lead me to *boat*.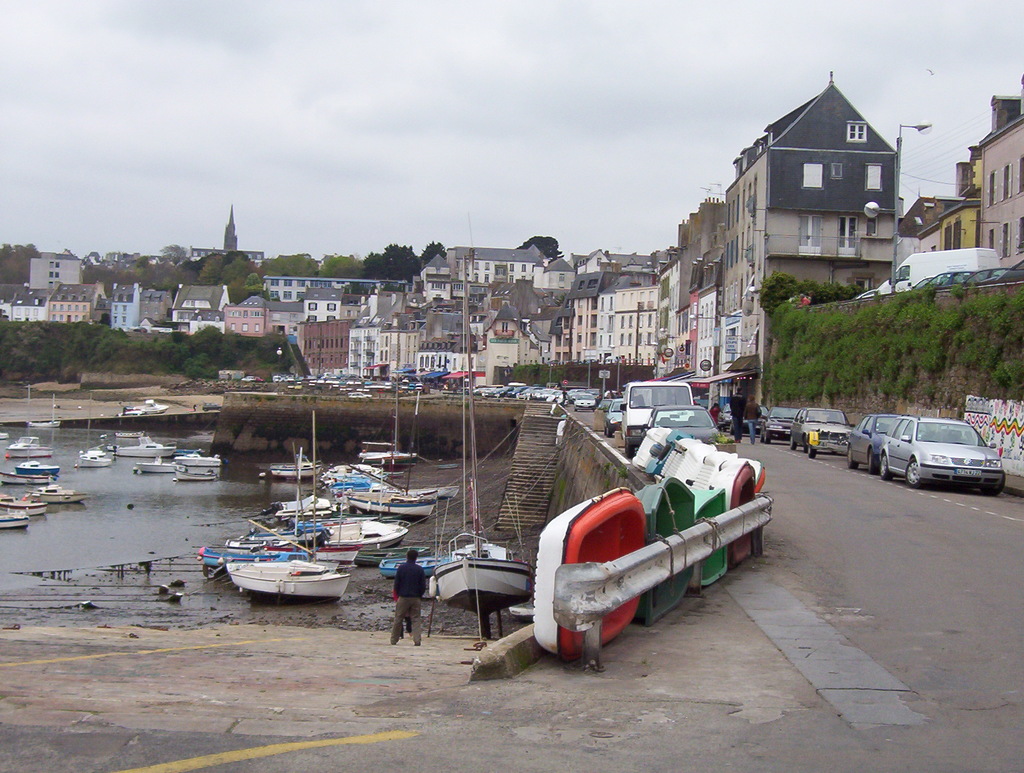
Lead to {"x1": 77, "y1": 446, "x2": 113, "y2": 469}.
